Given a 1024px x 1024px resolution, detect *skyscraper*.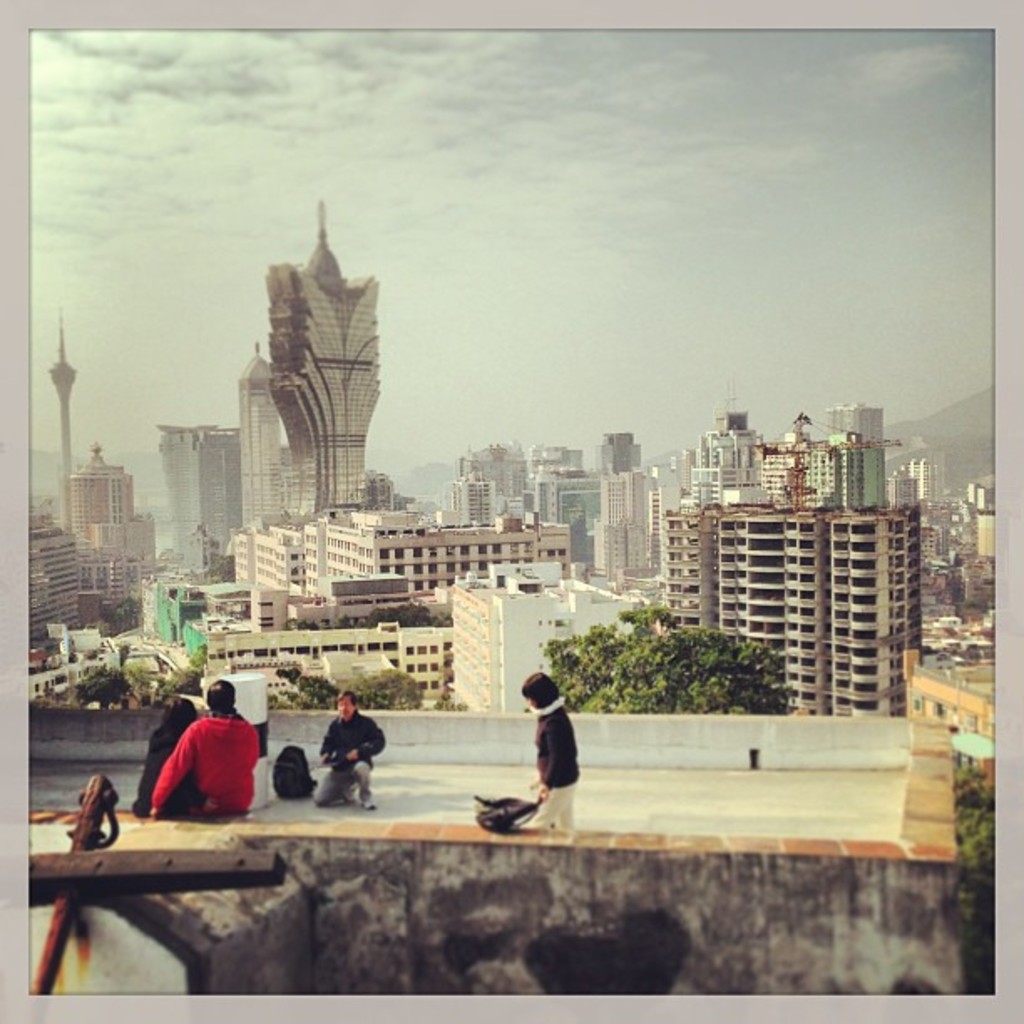
Rect(67, 442, 147, 612).
